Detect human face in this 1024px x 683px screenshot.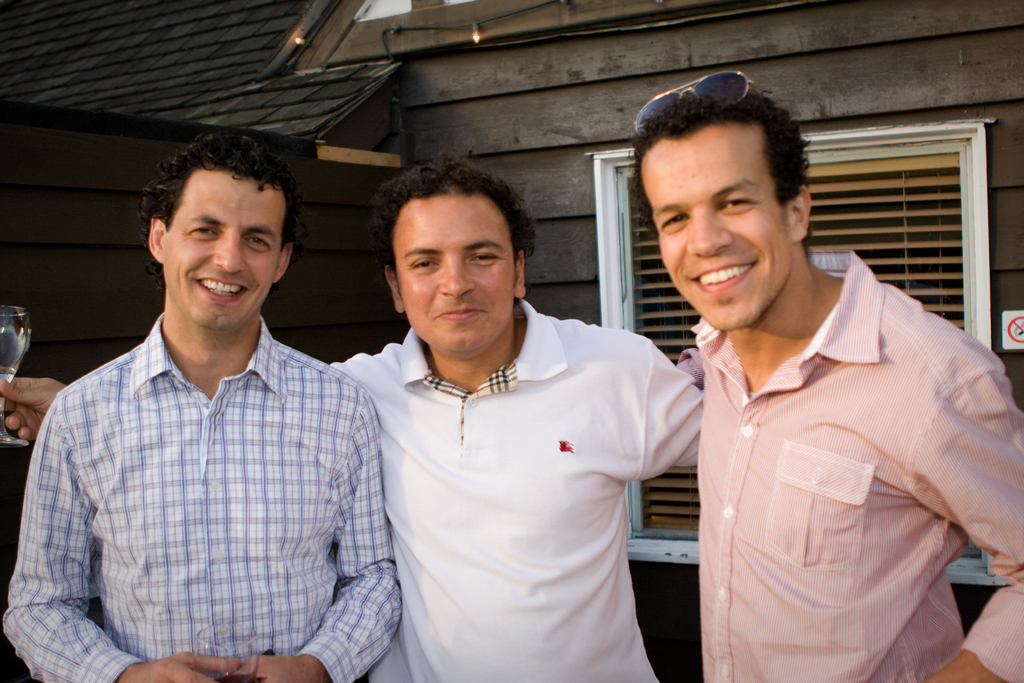
Detection: (x1=158, y1=177, x2=278, y2=342).
